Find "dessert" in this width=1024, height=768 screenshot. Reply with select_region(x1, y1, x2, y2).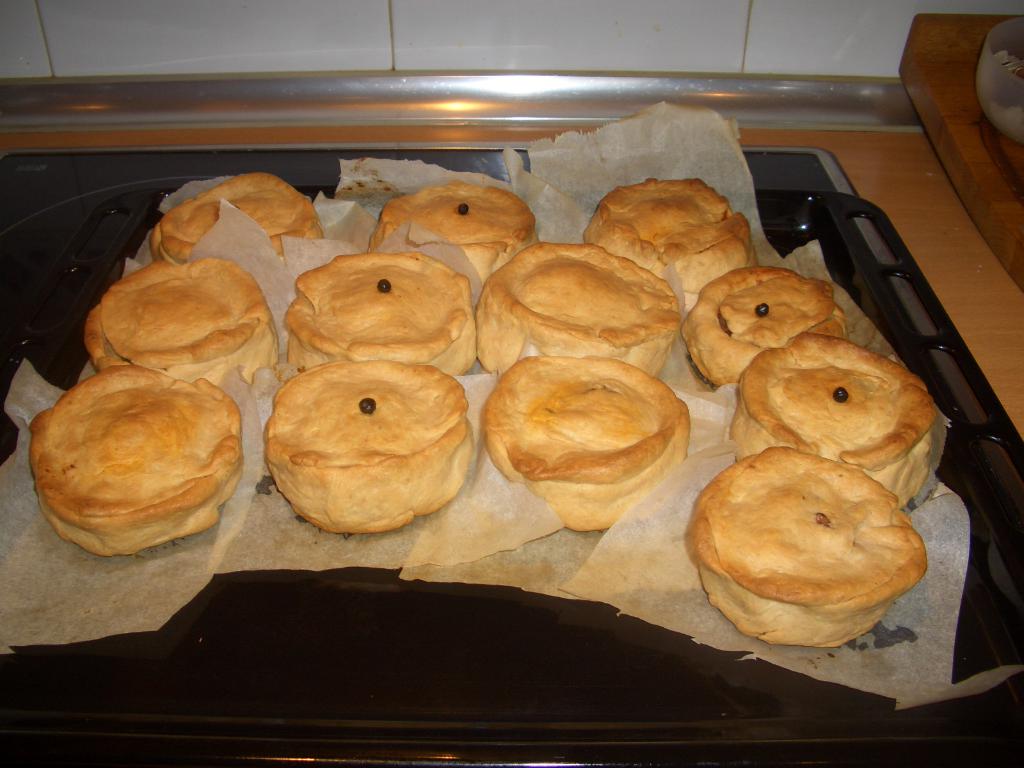
select_region(91, 257, 285, 402).
